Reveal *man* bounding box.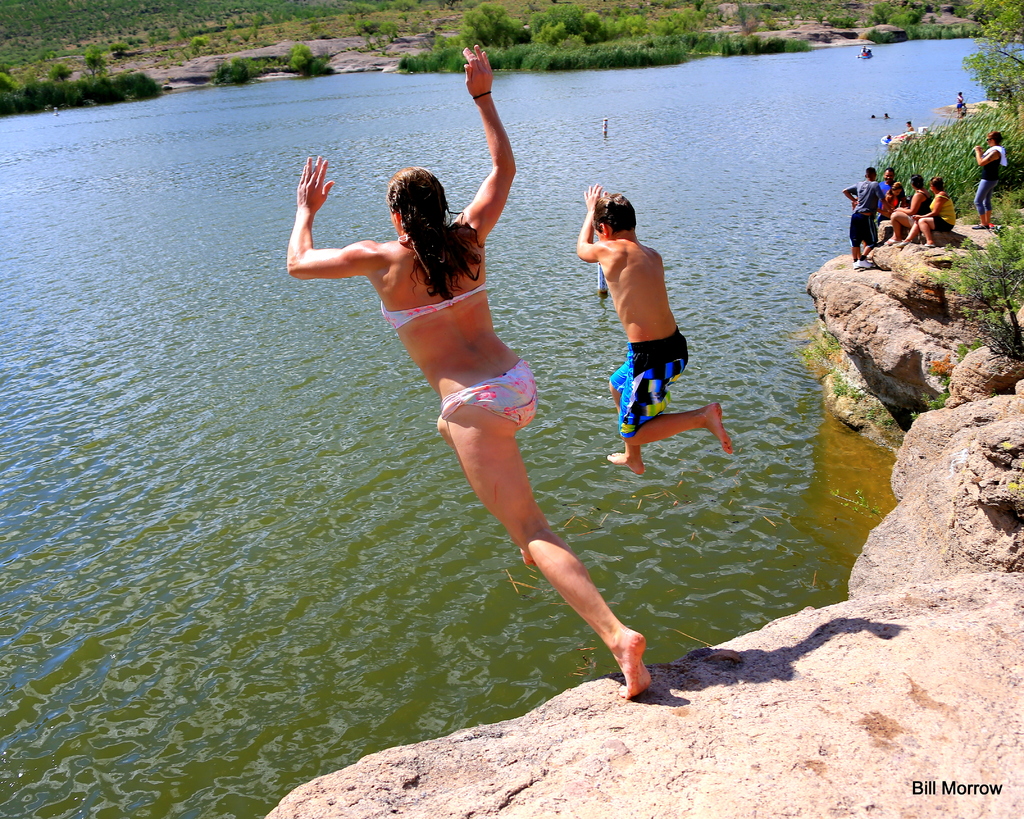
Revealed: BBox(883, 113, 892, 118).
